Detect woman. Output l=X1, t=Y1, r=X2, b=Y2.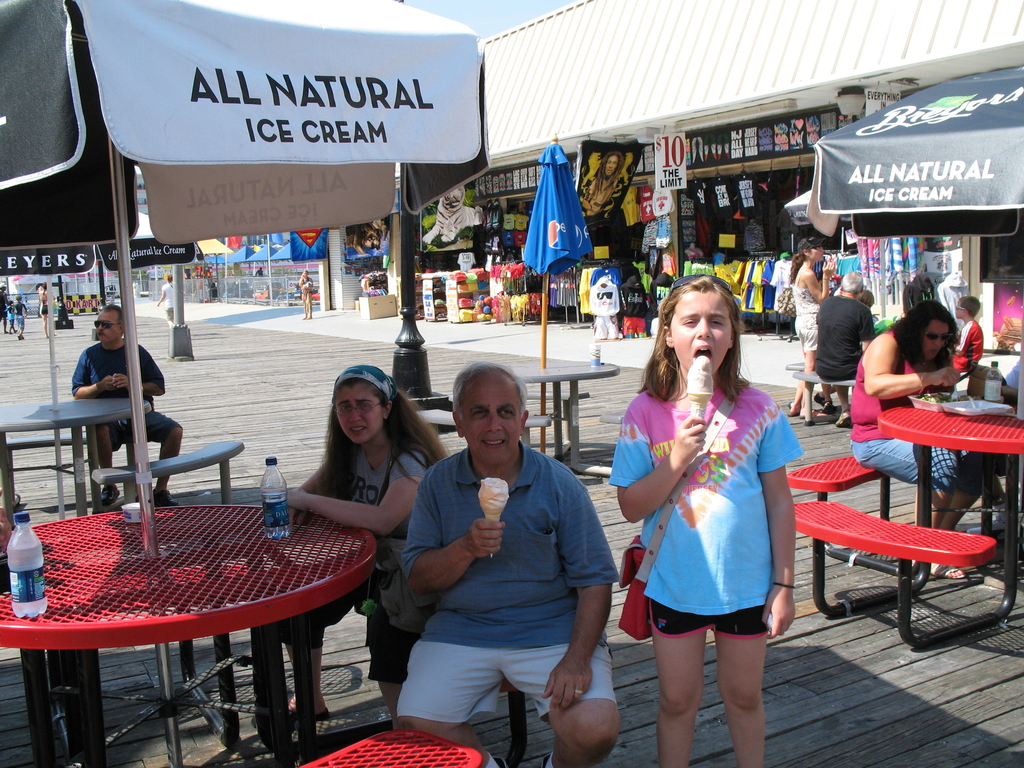
l=844, t=300, r=996, b=582.
